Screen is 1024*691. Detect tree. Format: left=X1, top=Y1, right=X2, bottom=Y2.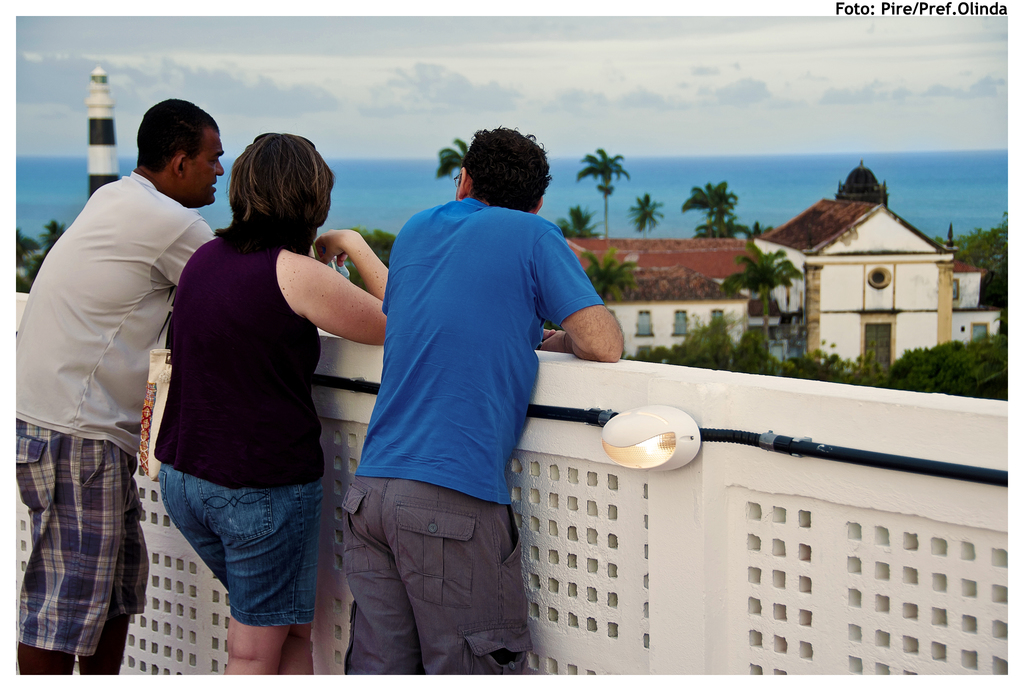
left=576, top=238, right=643, bottom=296.
